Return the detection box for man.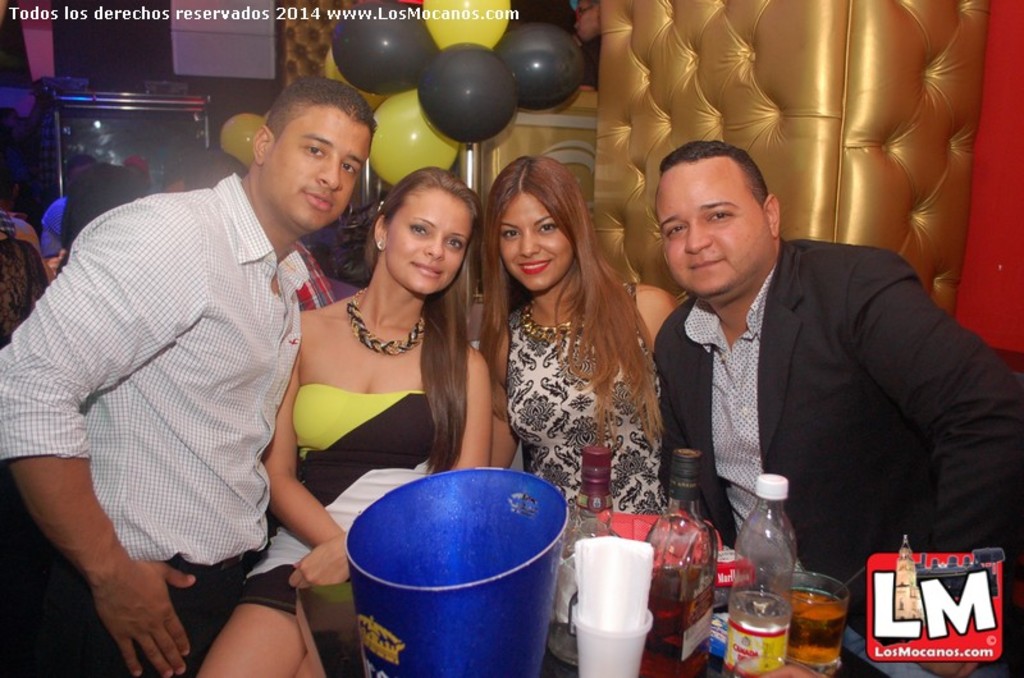
box(614, 142, 996, 572).
